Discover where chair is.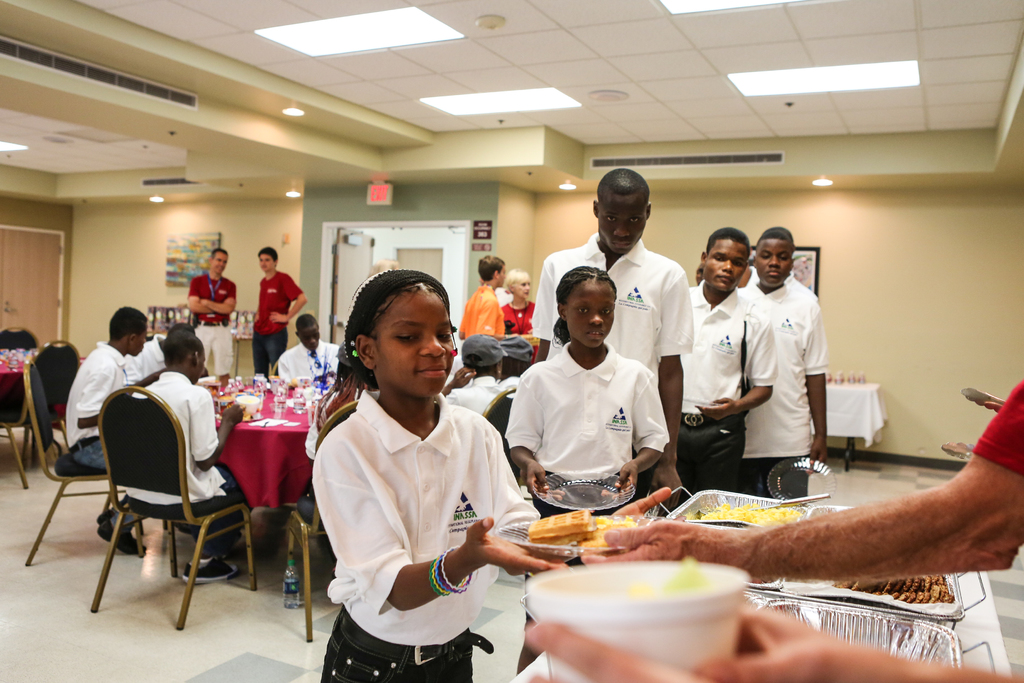
Discovered at <bbox>252, 401, 356, 641</bbox>.
